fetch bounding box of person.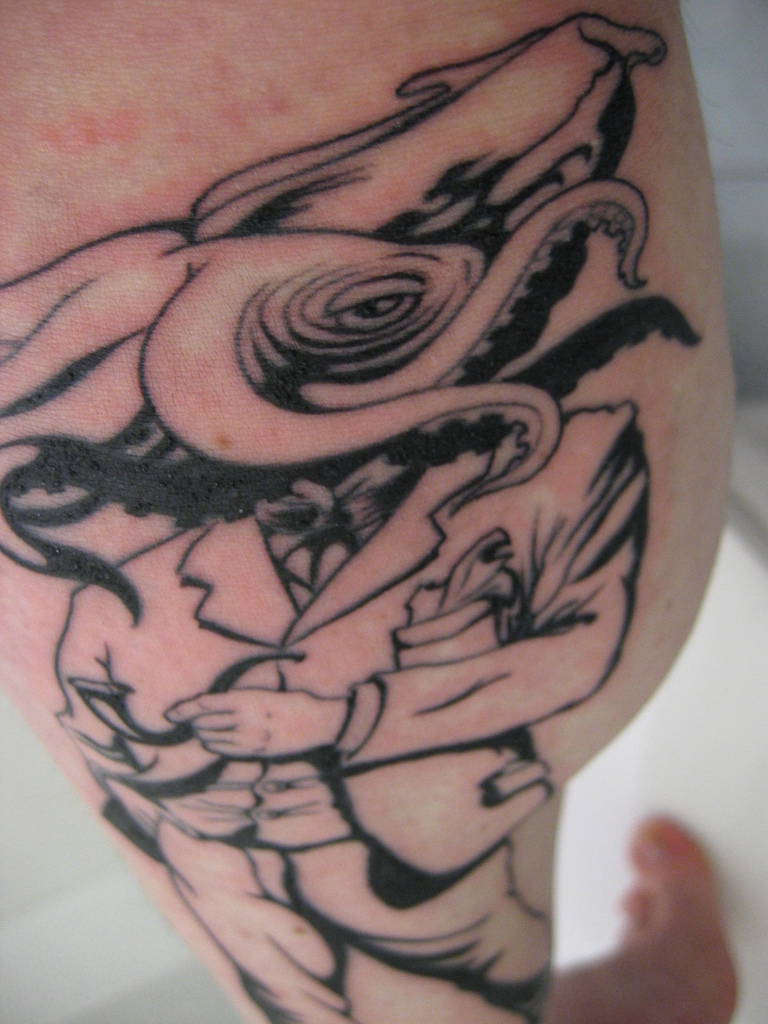
Bbox: {"left": 0, "top": 0, "right": 767, "bottom": 1023}.
